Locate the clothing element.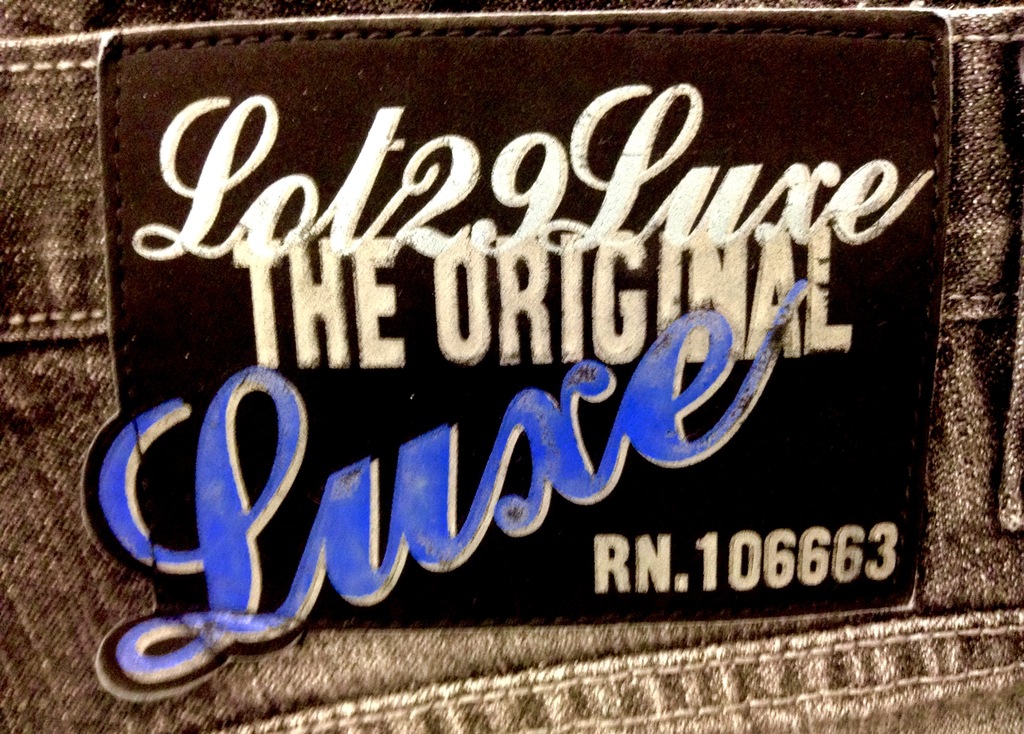
Element bbox: l=0, t=0, r=1023, b=733.
